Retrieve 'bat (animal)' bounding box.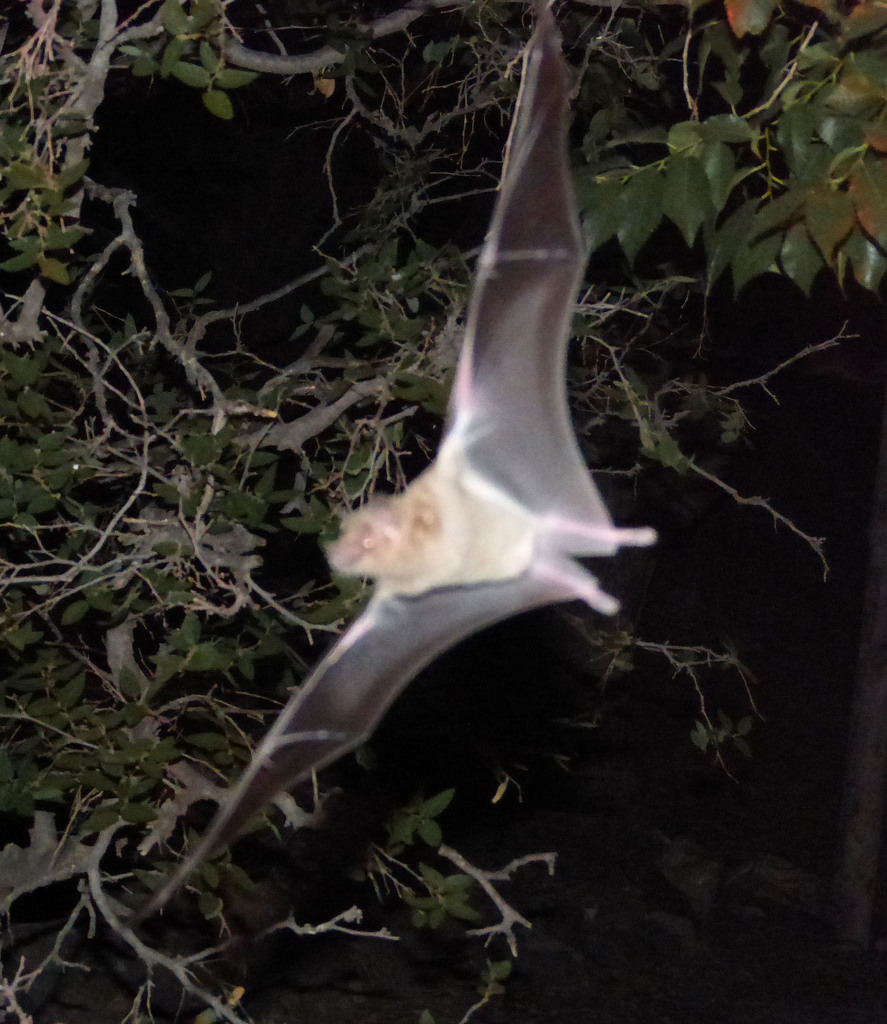
Bounding box: bbox=(117, 0, 660, 930).
